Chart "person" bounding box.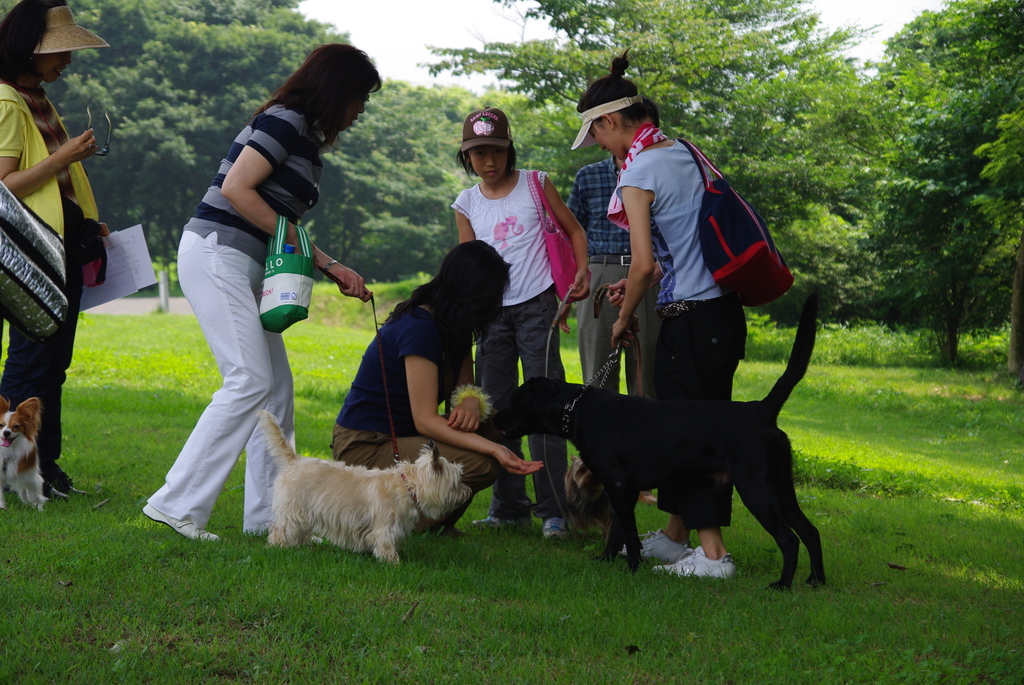
Charted: <box>0,0,111,505</box>.
